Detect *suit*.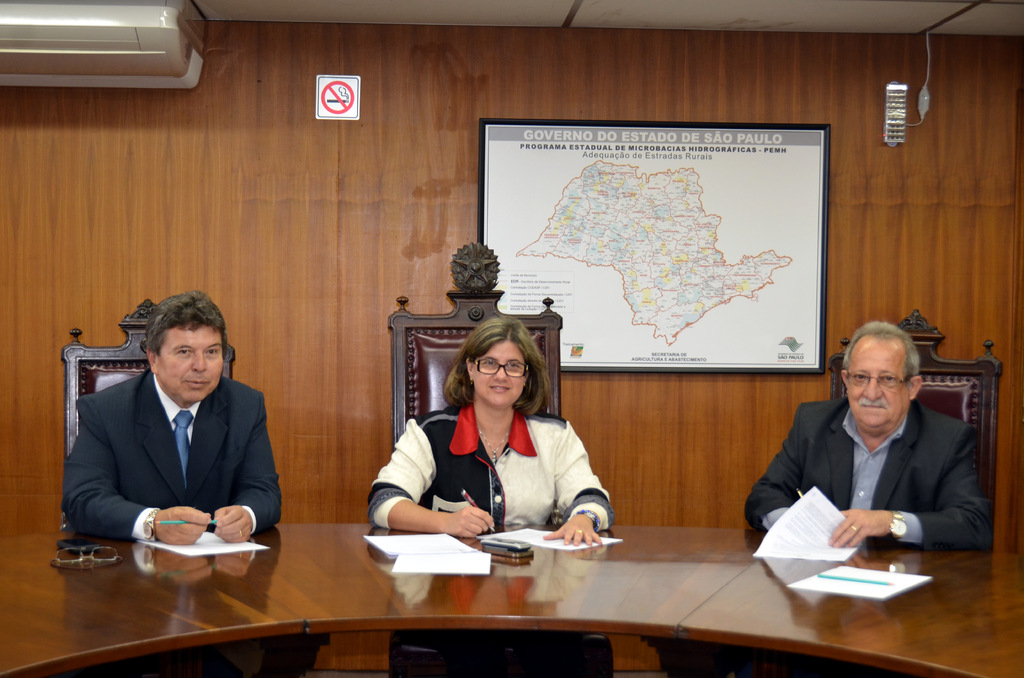
Detected at region(57, 339, 286, 559).
